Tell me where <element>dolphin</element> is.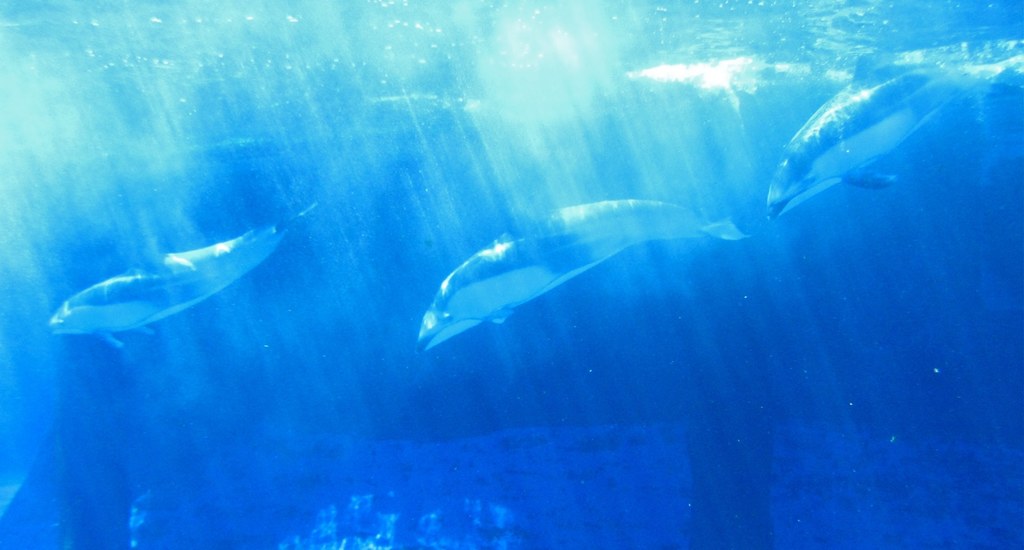
<element>dolphin</element> is at {"left": 761, "top": 40, "right": 1023, "bottom": 221}.
